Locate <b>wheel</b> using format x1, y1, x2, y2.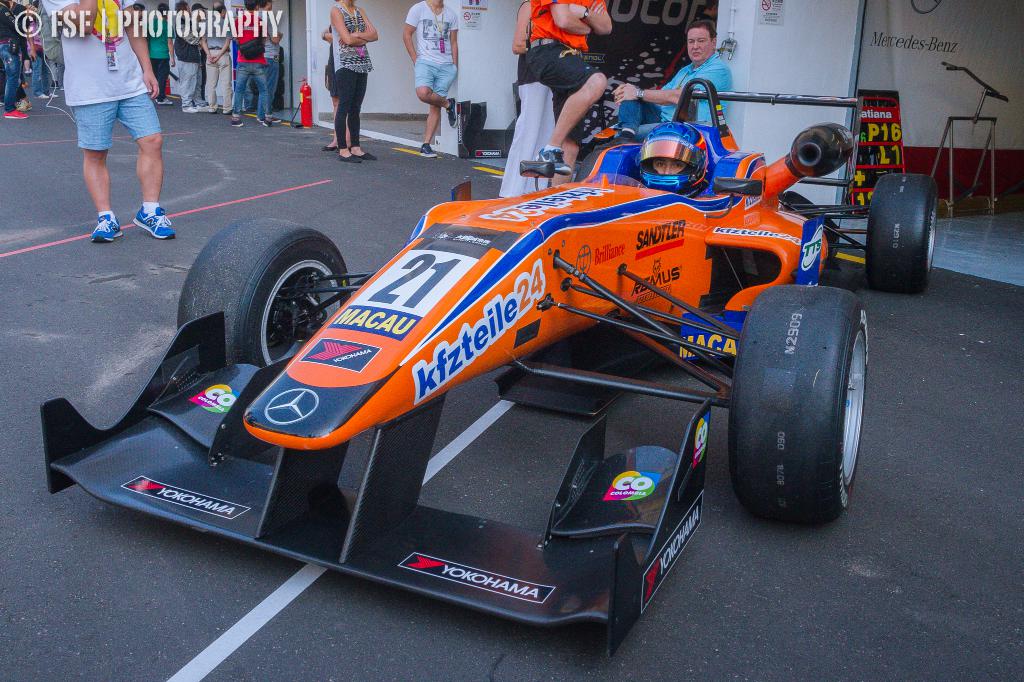
866, 171, 938, 296.
